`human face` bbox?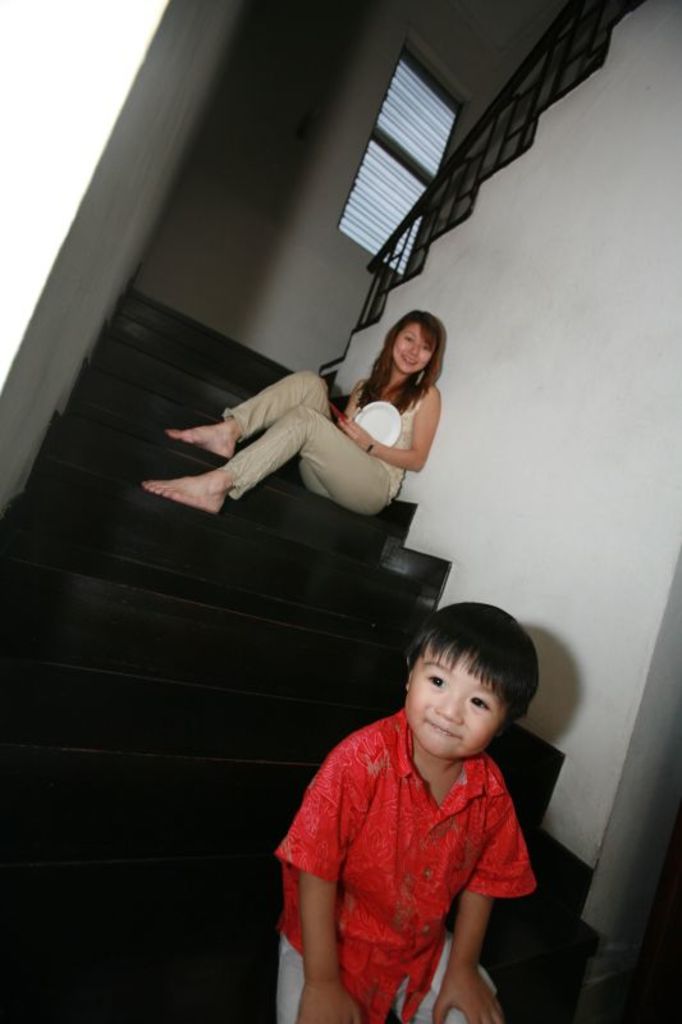
{"left": 407, "top": 645, "right": 503, "bottom": 755}
